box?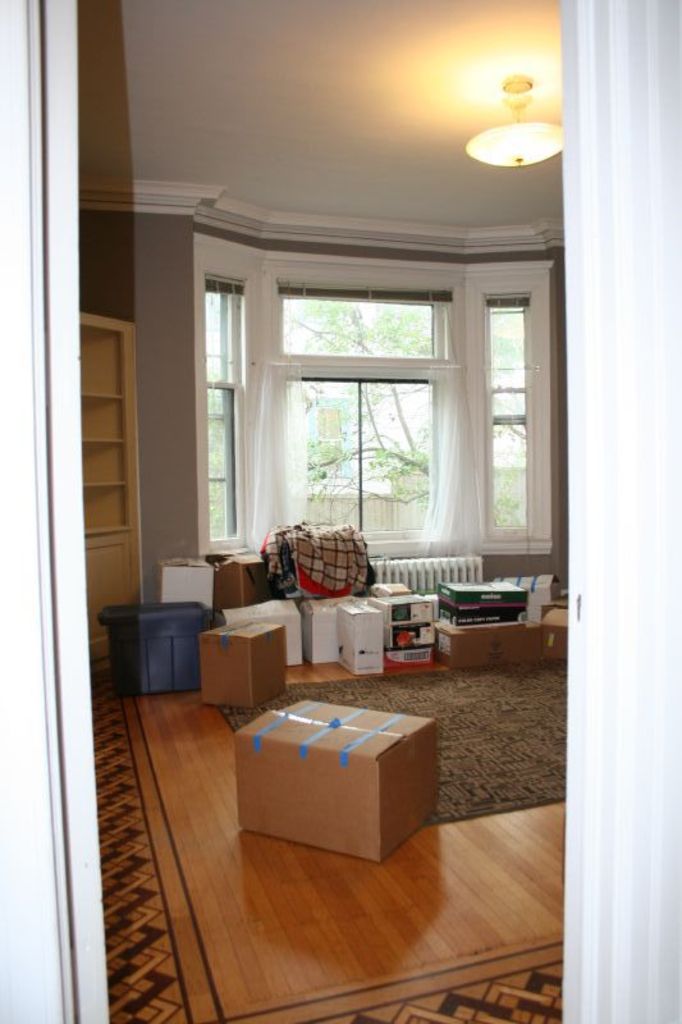
{"left": 371, "top": 591, "right": 432, "bottom": 625}
